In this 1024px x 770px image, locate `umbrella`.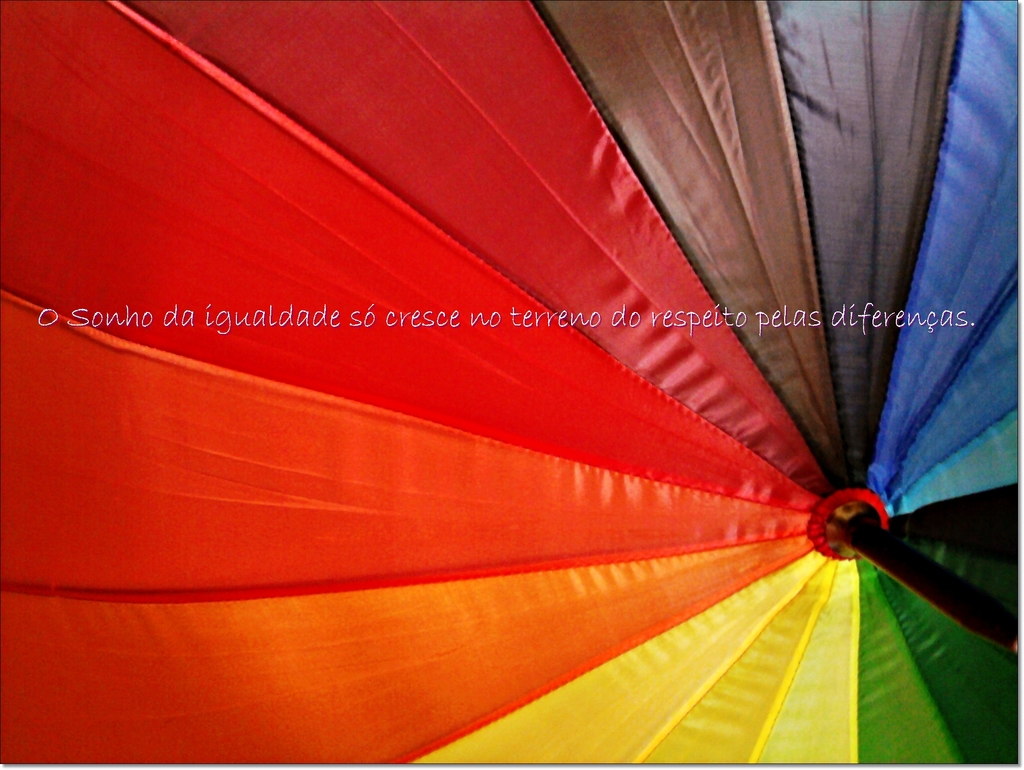
Bounding box: x1=65 y1=35 x2=1023 y2=769.
